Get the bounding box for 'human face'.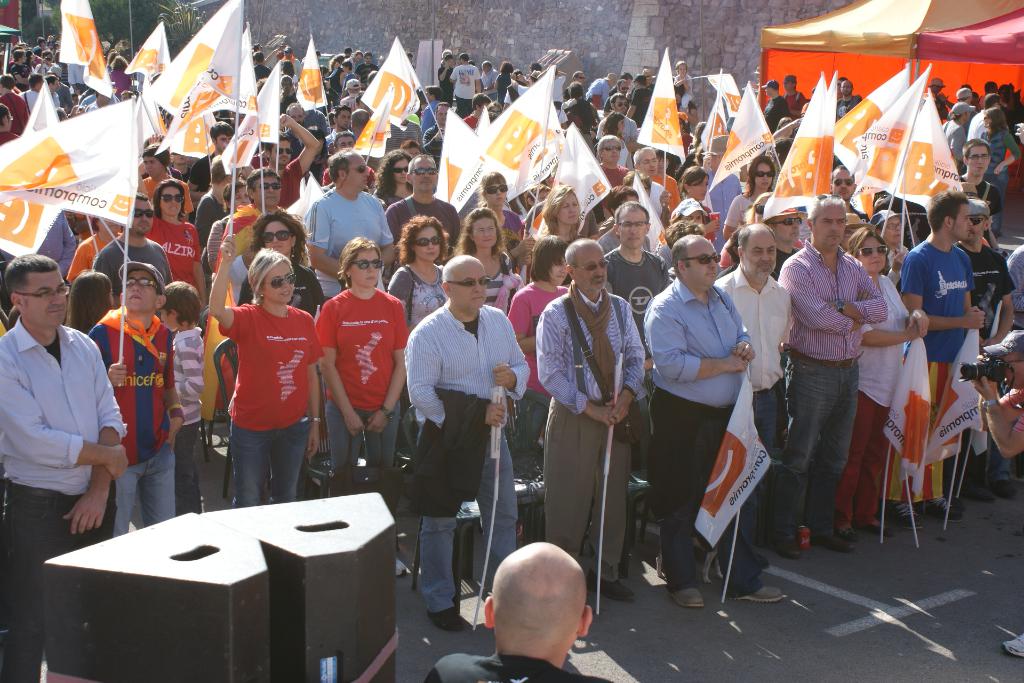
region(347, 158, 374, 189).
